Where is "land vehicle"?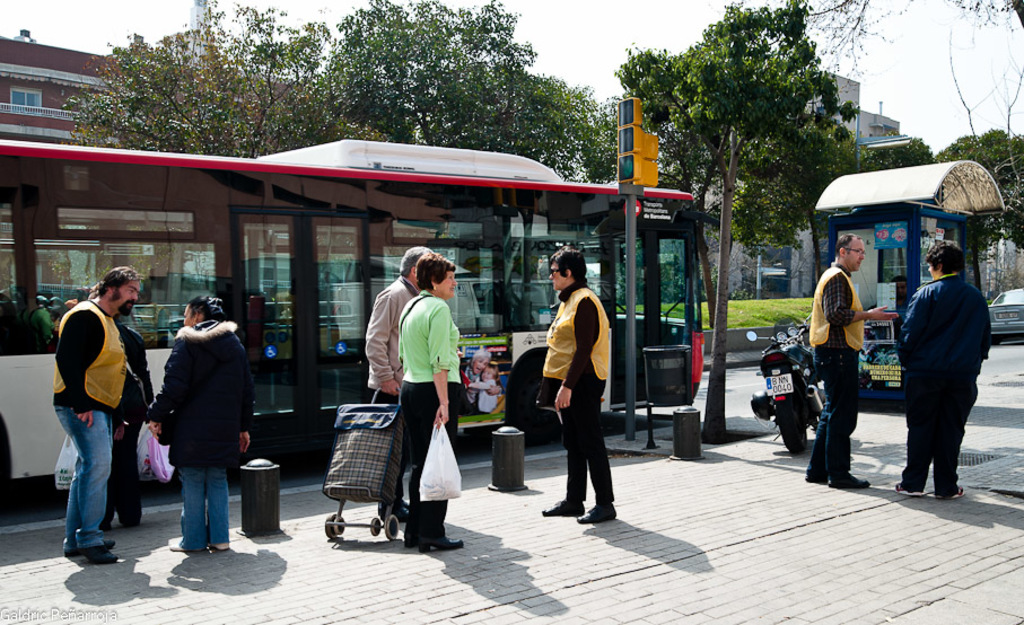
<box>979,282,1023,345</box>.
